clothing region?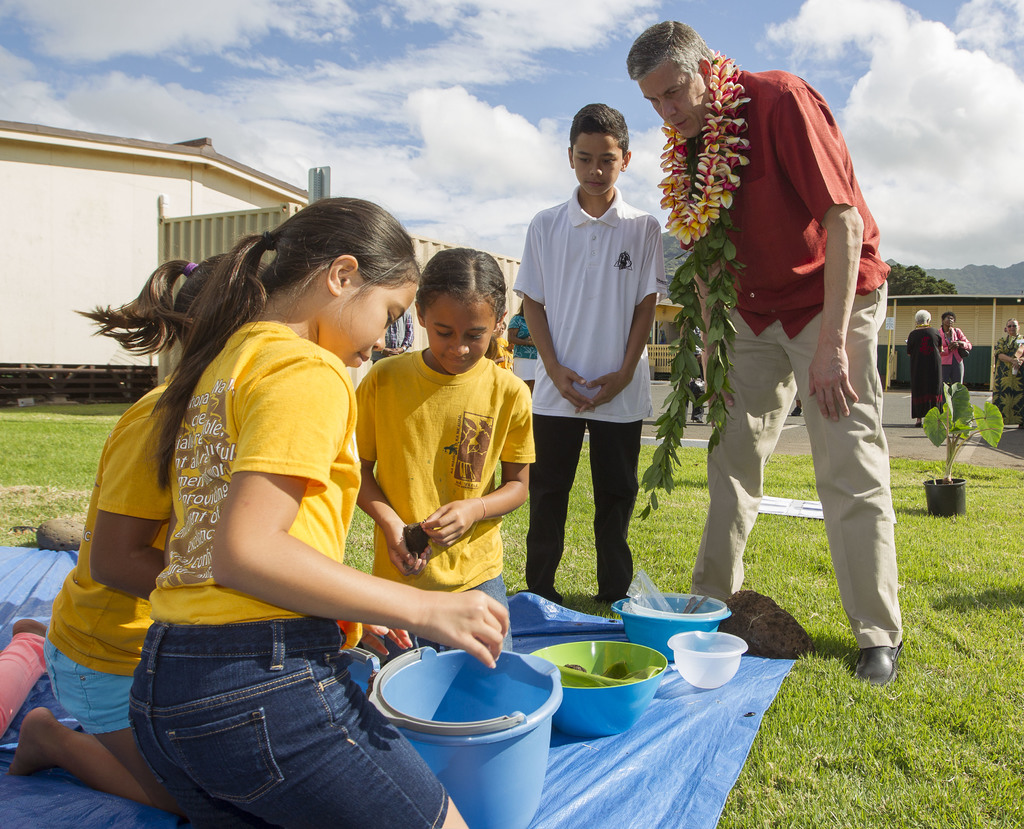
left=911, top=324, right=948, bottom=422
